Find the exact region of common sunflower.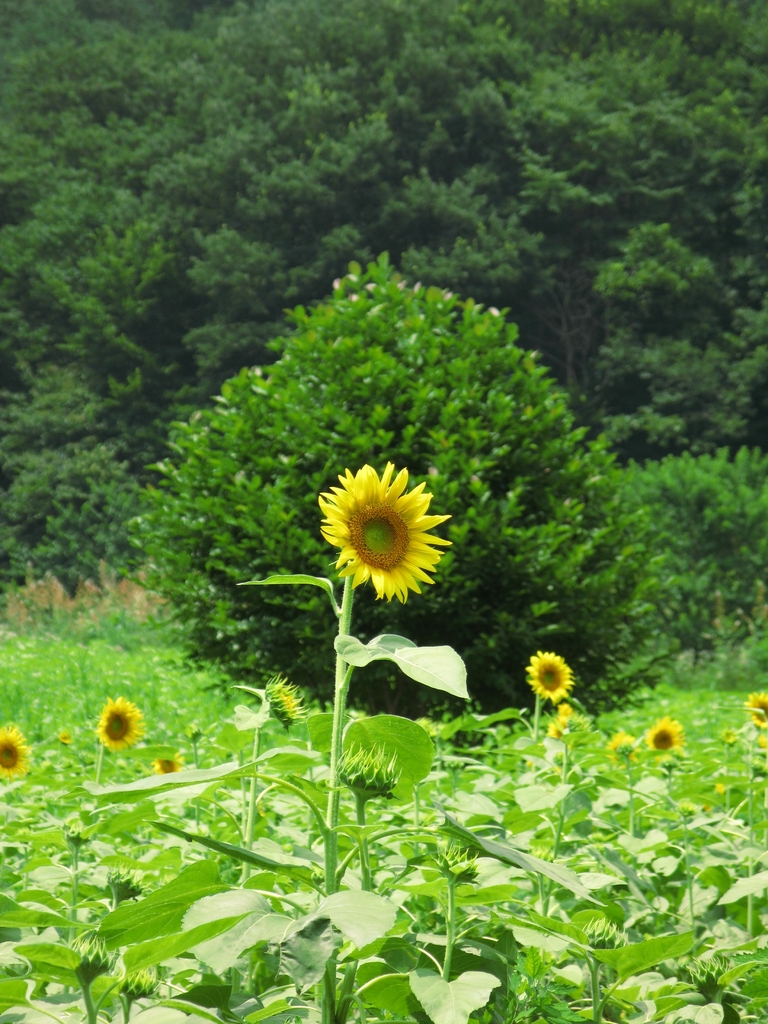
Exact region: 147/746/182/781.
